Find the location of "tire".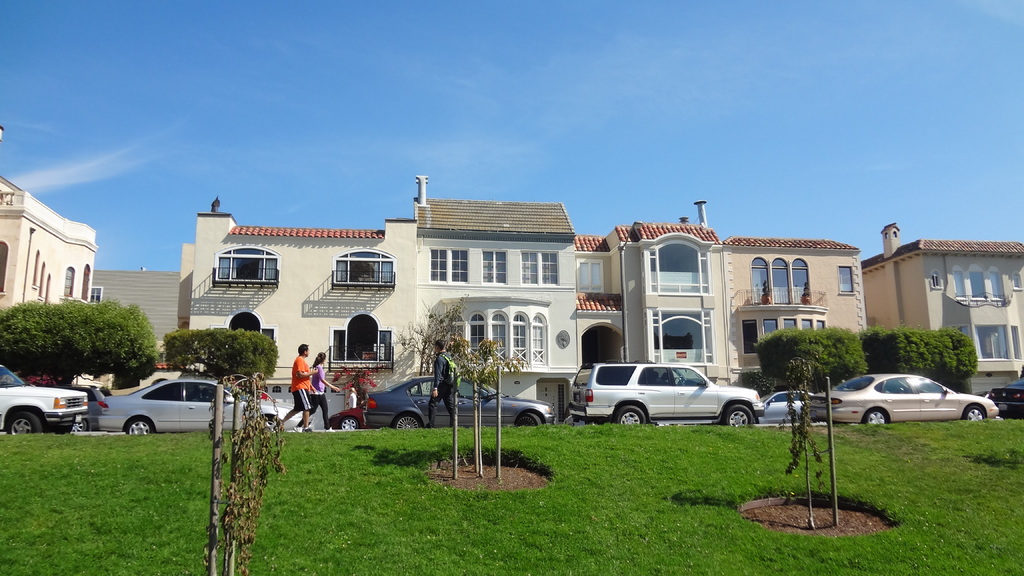
Location: box(516, 410, 544, 431).
